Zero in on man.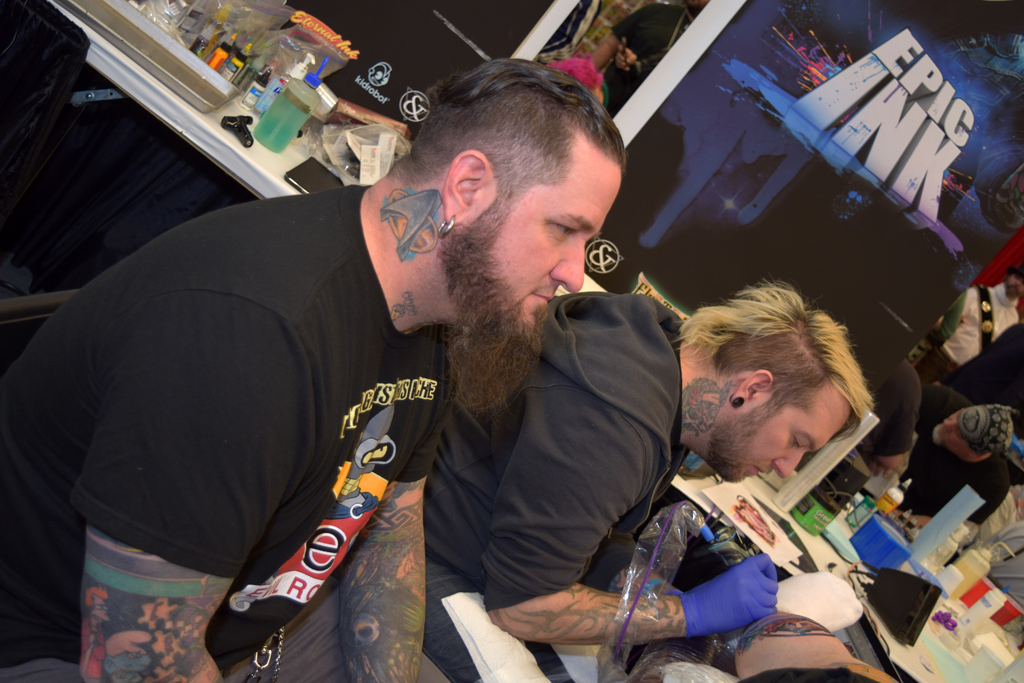
Zeroed in: bbox=(452, 264, 888, 682).
